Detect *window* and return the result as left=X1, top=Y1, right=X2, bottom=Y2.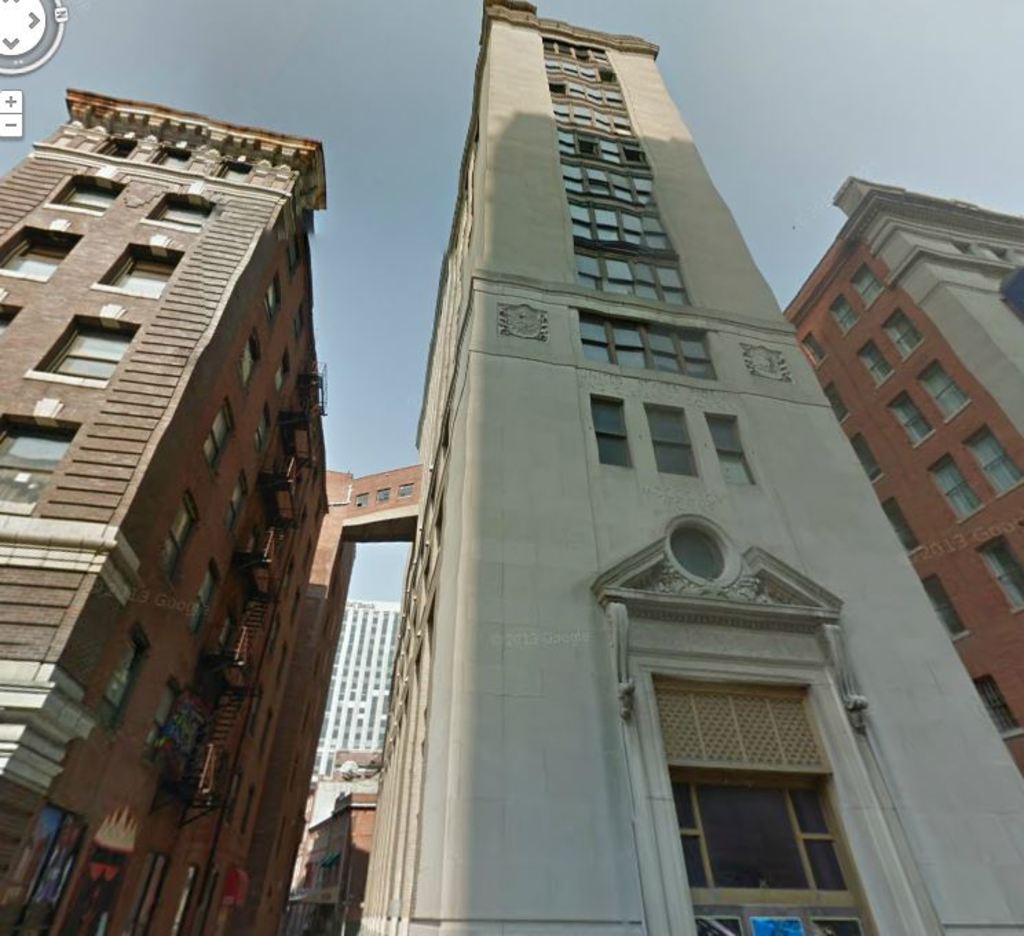
left=860, top=336, right=878, bottom=391.
